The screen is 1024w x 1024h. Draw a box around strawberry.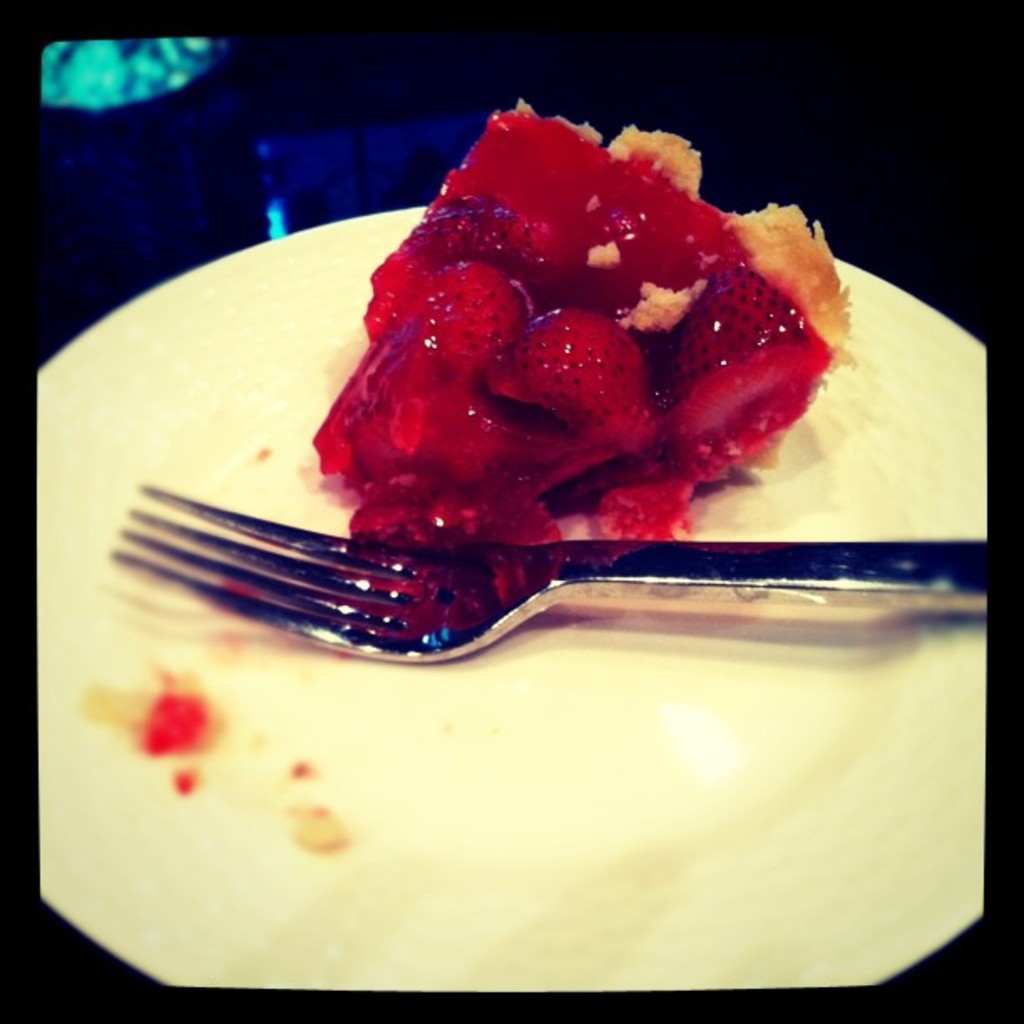
x1=482 y1=305 x2=654 y2=447.
